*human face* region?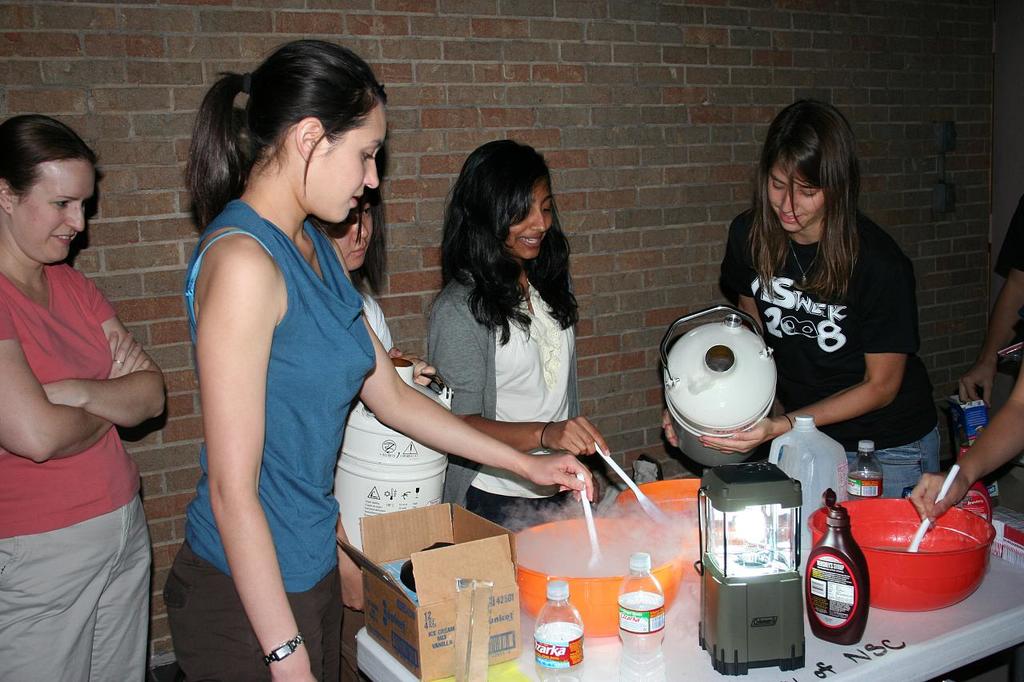
bbox(767, 158, 828, 235)
